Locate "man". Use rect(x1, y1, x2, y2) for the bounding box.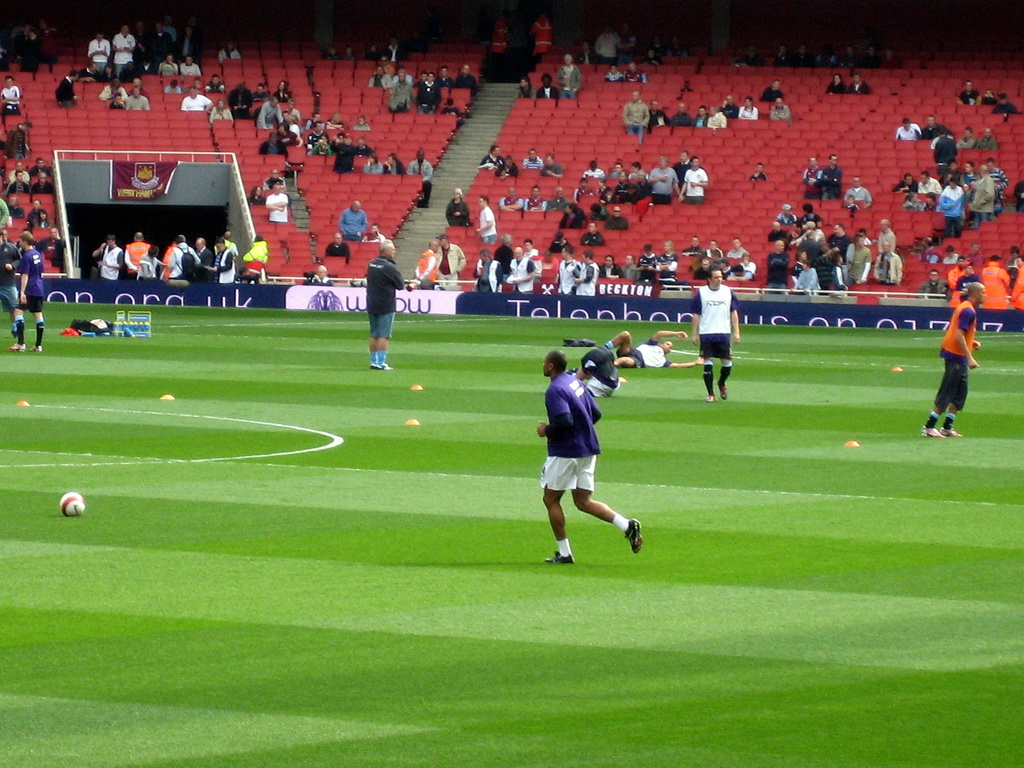
rect(156, 56, 178, 77).
